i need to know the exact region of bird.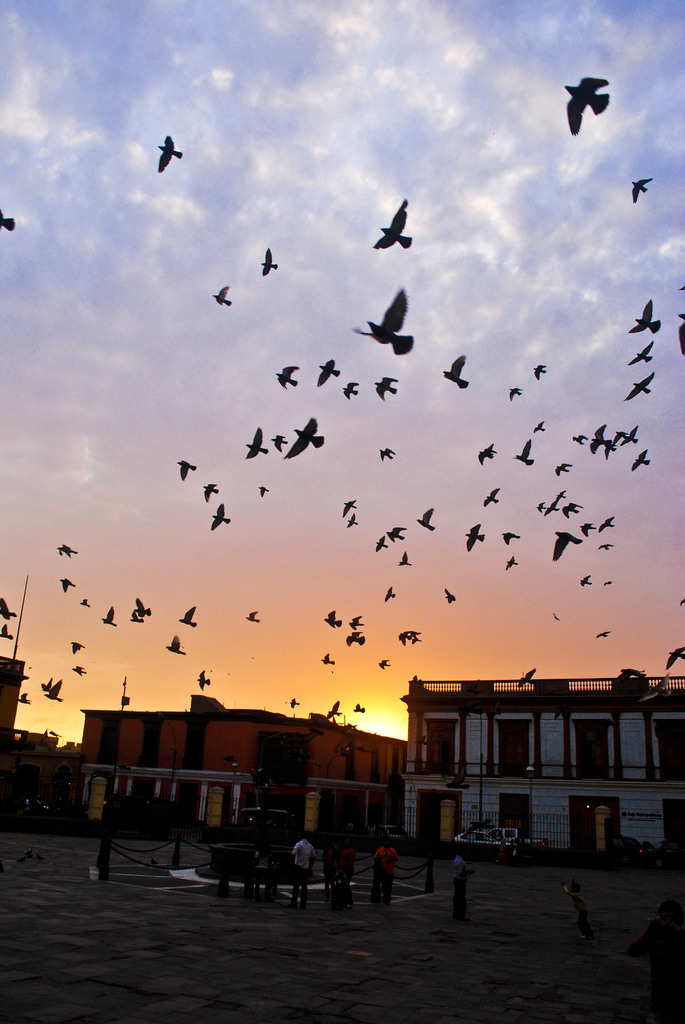
Region: box=[178, 605, 199, 625].
